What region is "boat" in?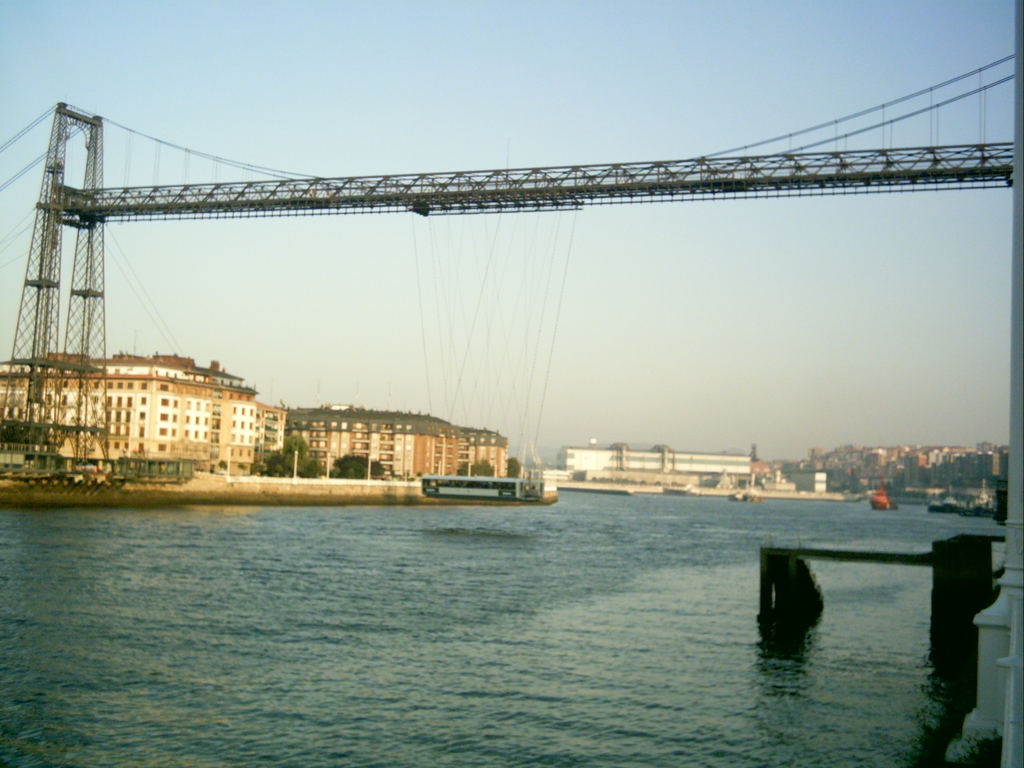
select_region(417, 468, 549, 503).
